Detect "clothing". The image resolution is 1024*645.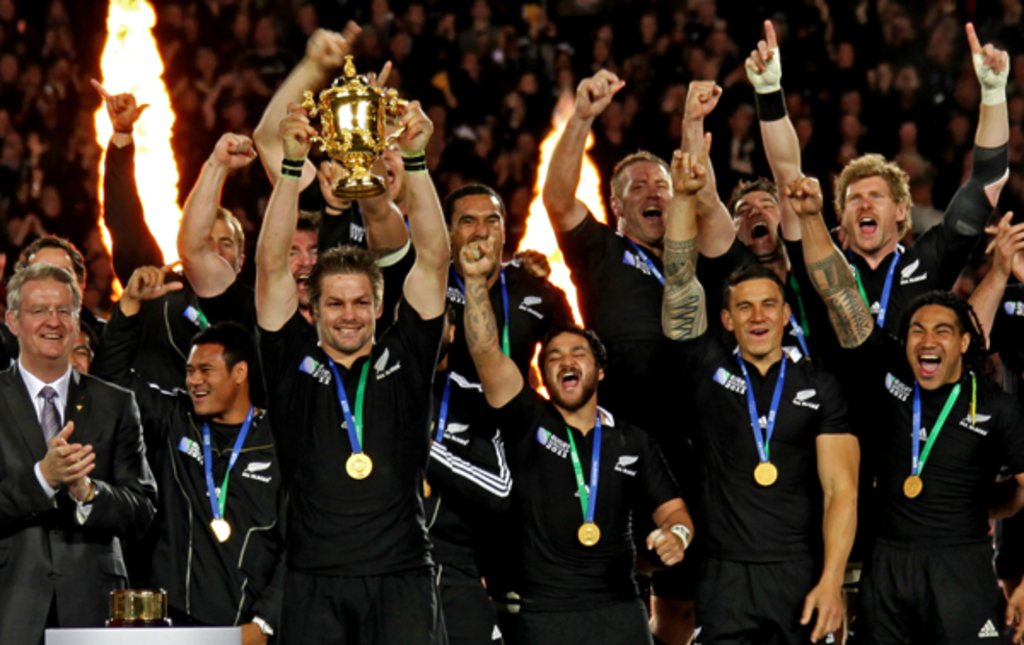
crop(0, 365, 159, 643).
